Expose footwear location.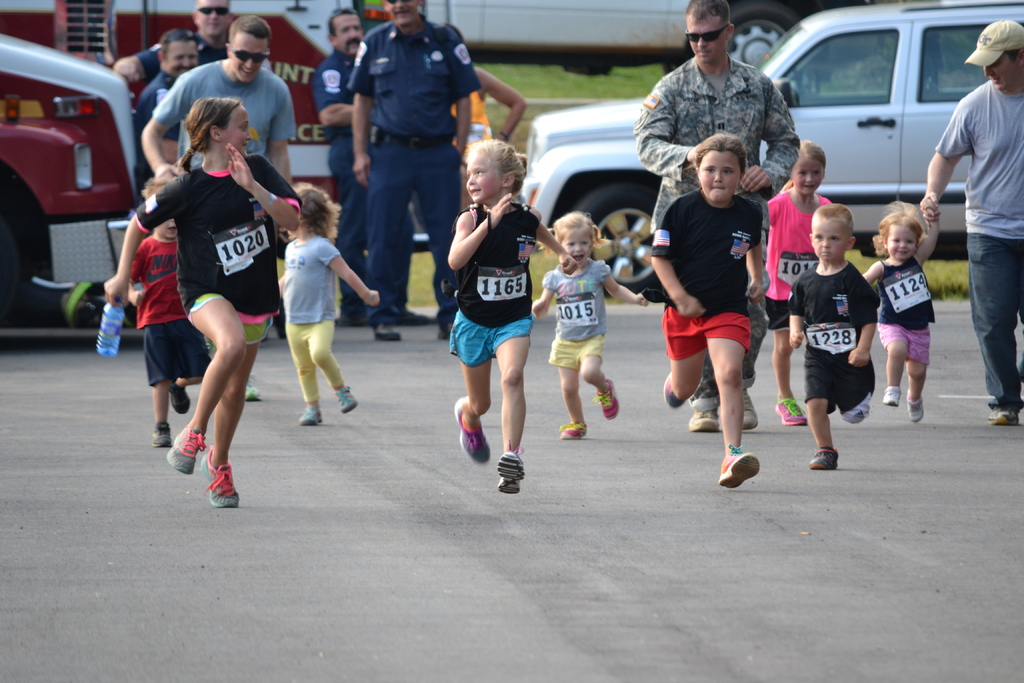
Exposed at box=[166, 425, 204, 477].
